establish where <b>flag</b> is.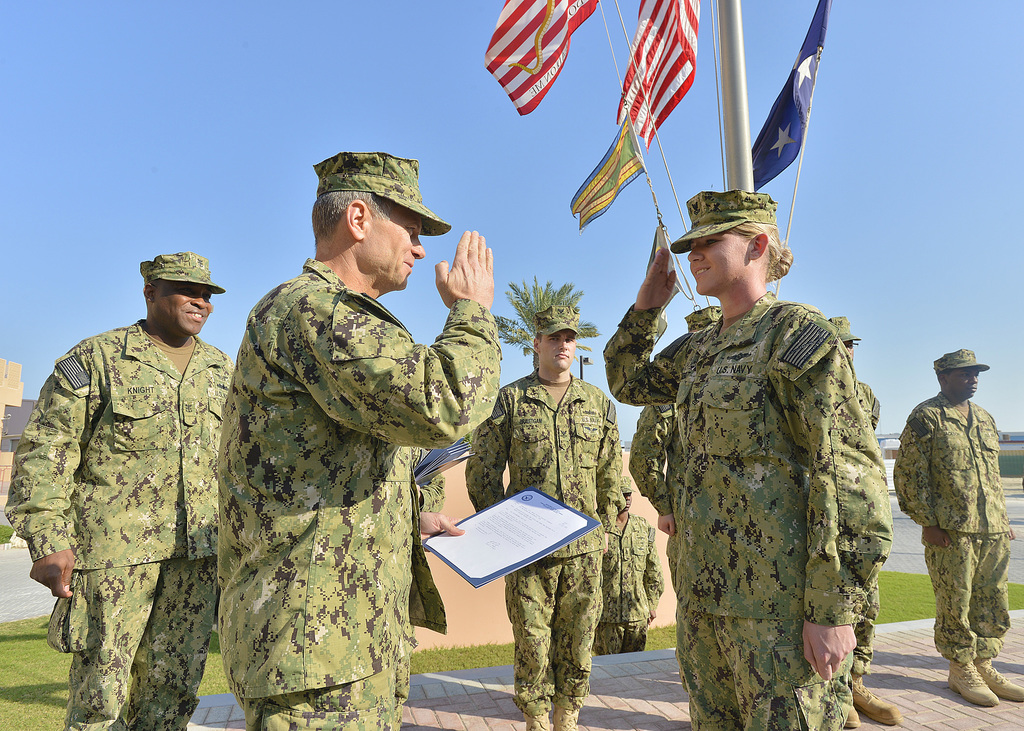
Established at Rect(749, 0, 828, 197).
